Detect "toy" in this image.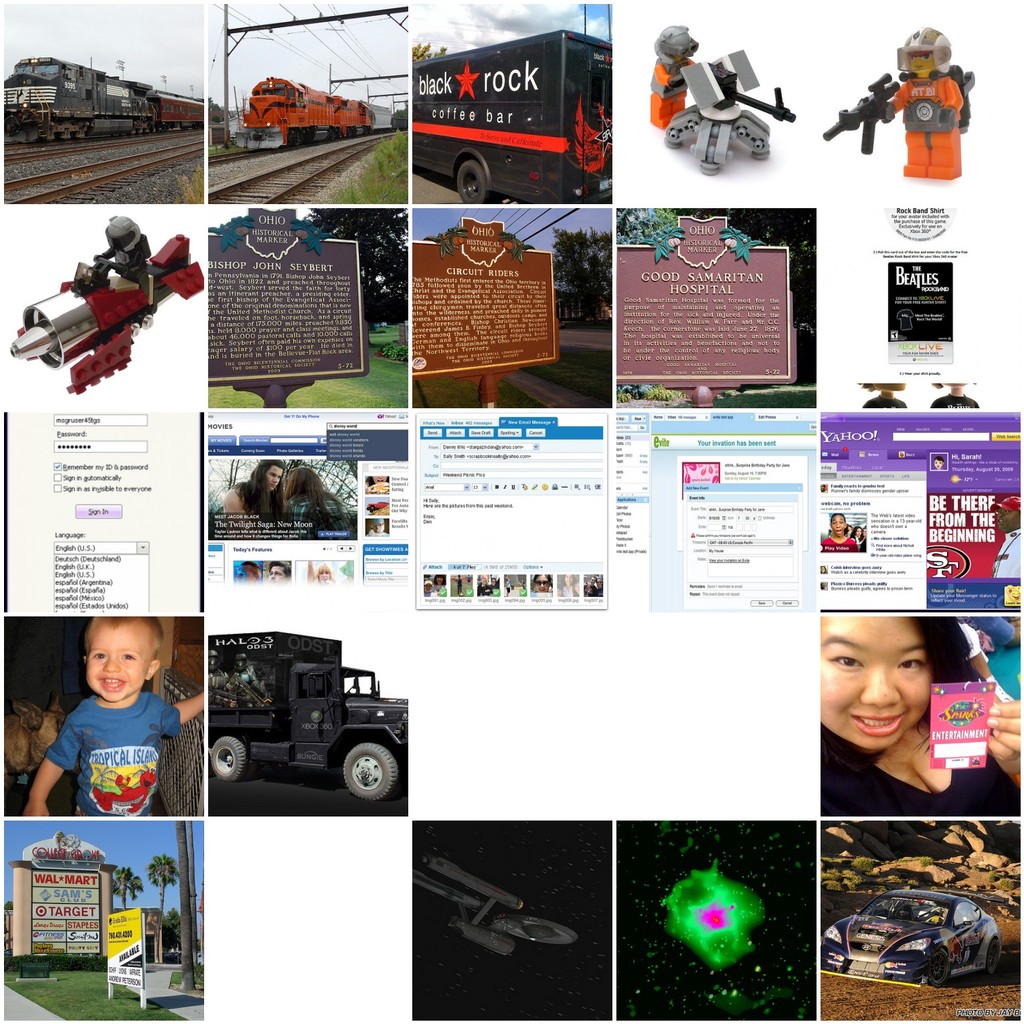
Detection: detection(12, 211, 192, 396).
